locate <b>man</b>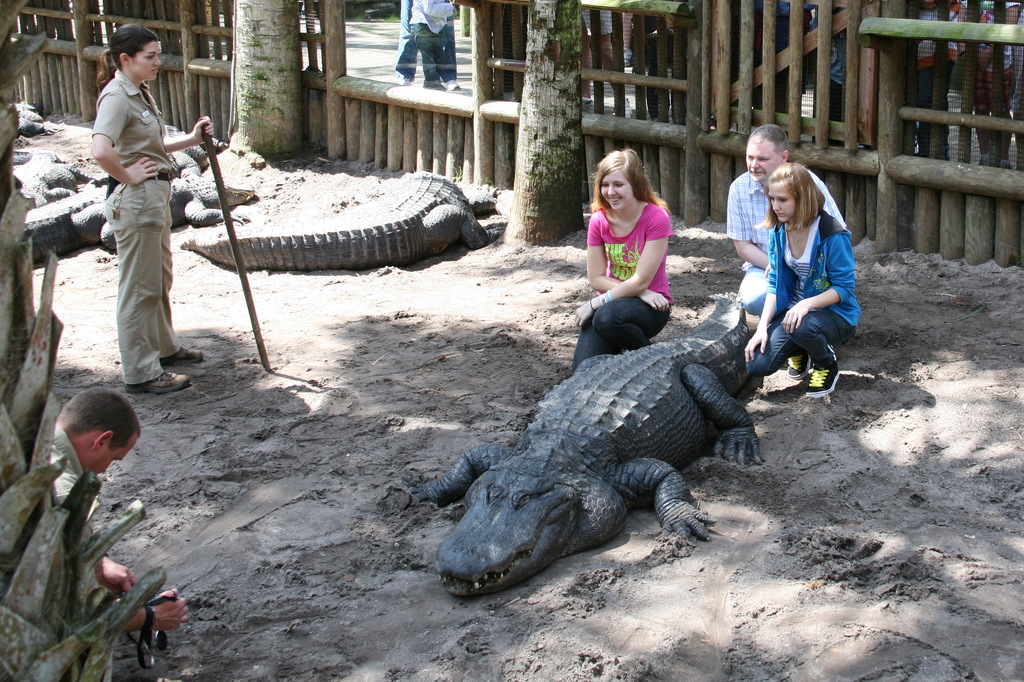
{"x1": 722, "y1": 122, "x2": 846, "y2": 325}
